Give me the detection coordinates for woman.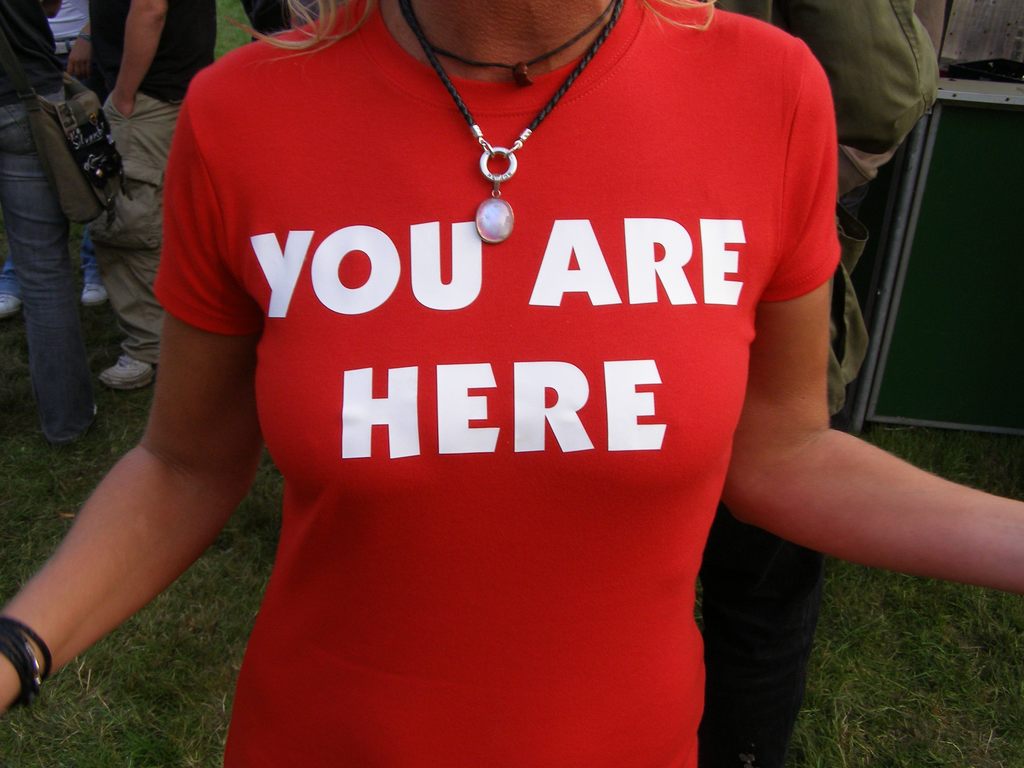
[0,0,1023,767].
